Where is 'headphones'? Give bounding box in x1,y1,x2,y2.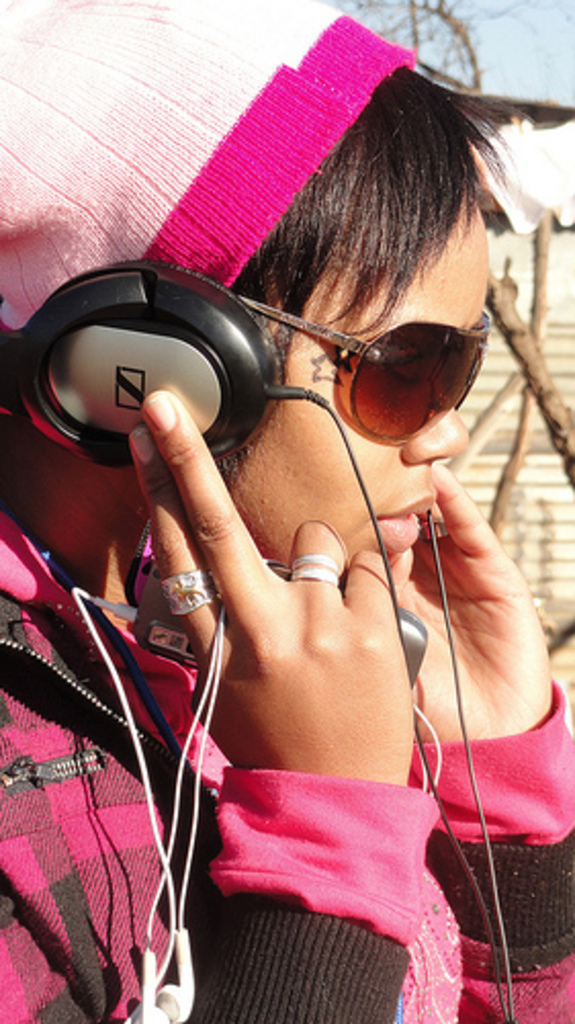
68,578,444,1022.
